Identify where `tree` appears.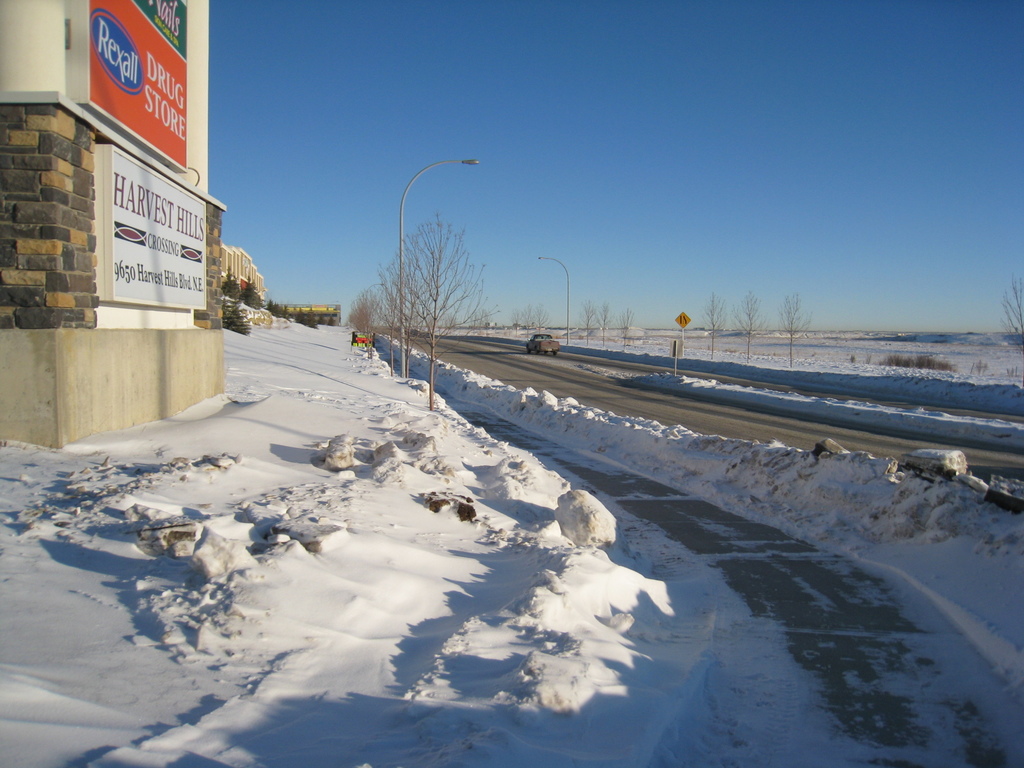
Appears at locate(380, 241, 429, 390).
